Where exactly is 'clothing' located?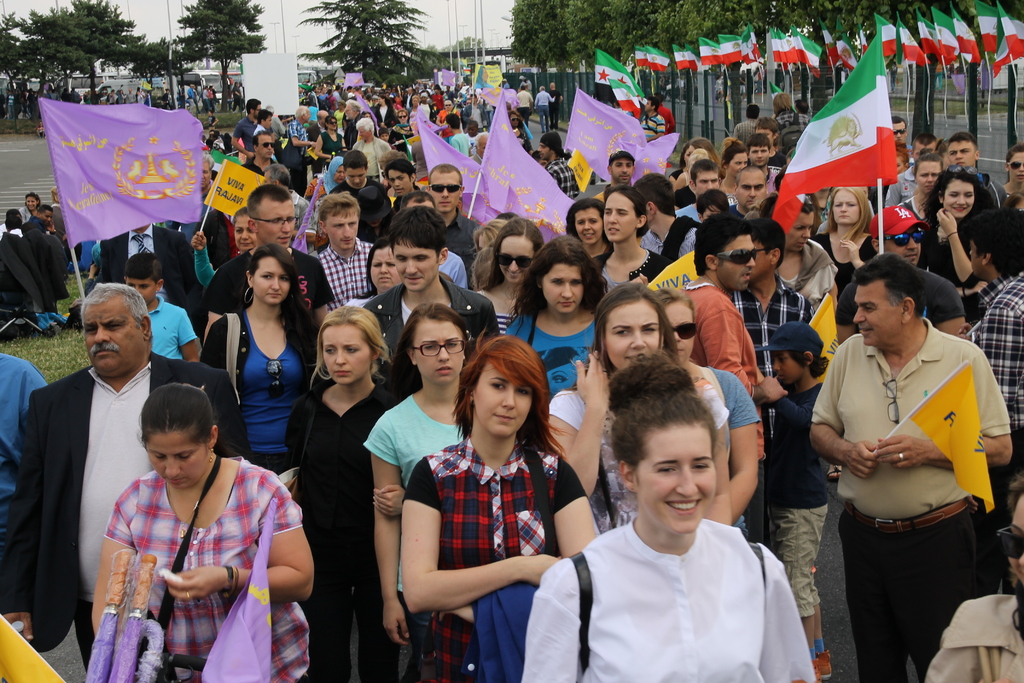
Its bounding box is [365,393,465,682].
